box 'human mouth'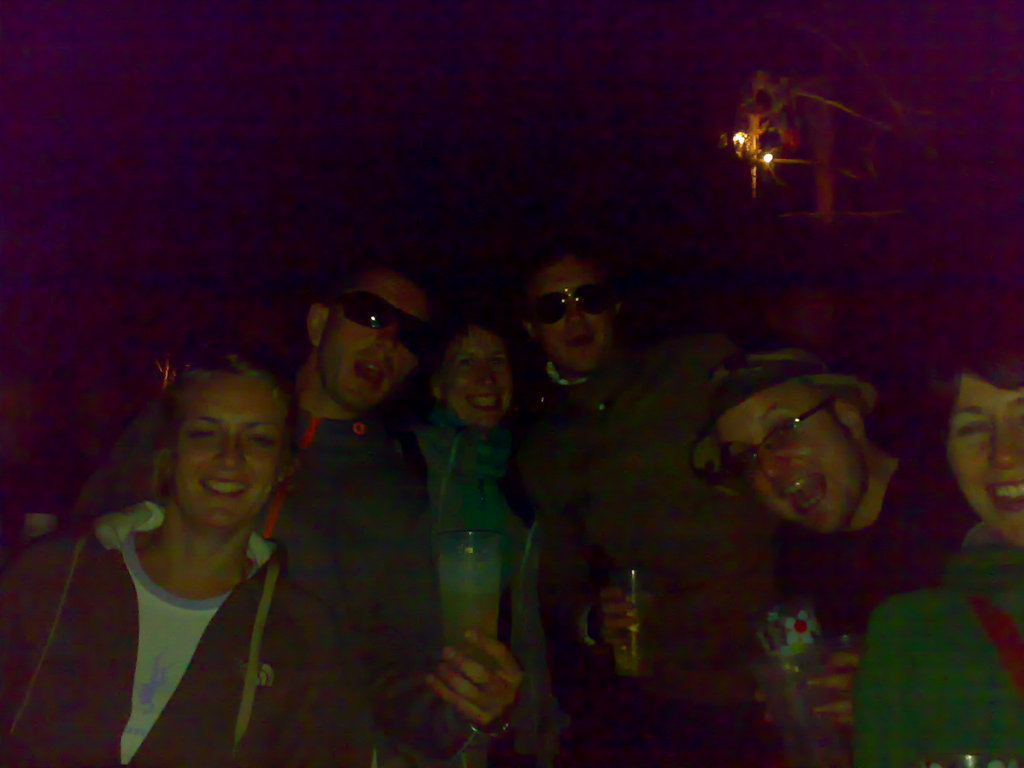
<region>984, 472, 1023, 513</region>
